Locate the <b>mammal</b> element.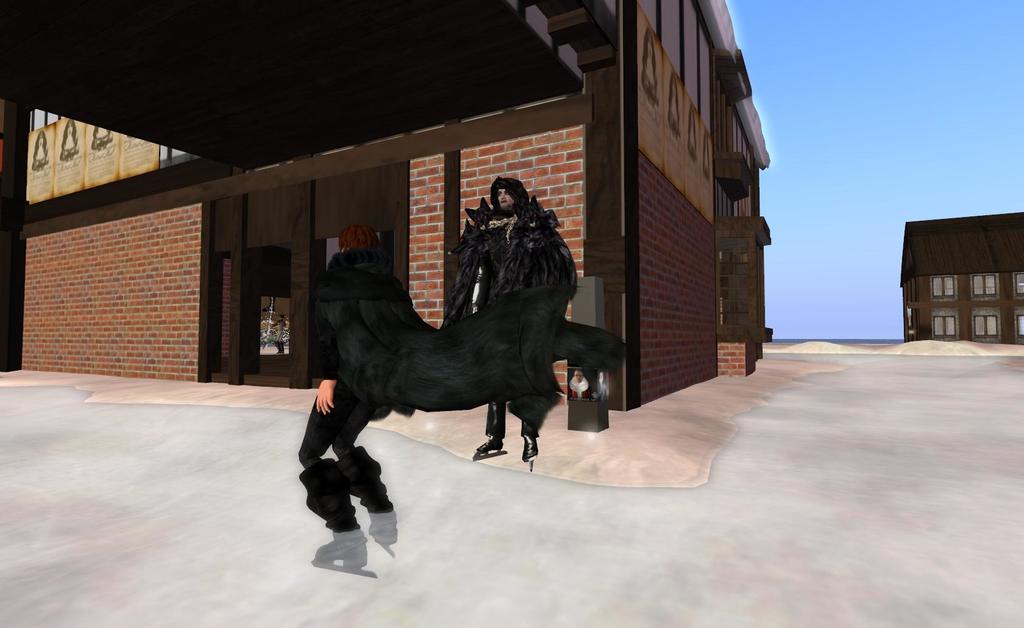
Element bbox: 571,368,593,400.
